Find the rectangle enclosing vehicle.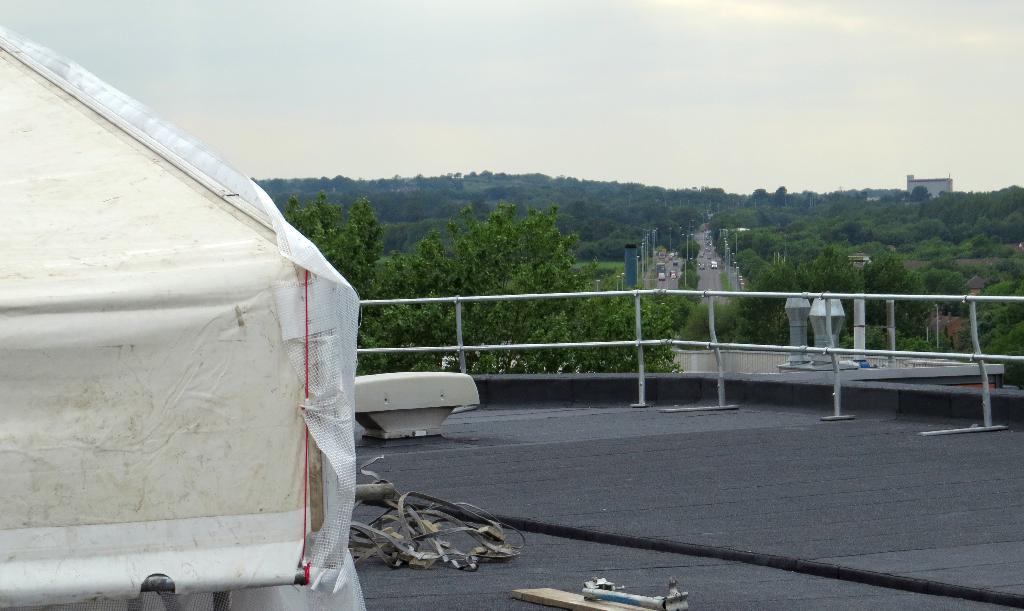
<bbox>707, 257, 717, 269</bbox>.
